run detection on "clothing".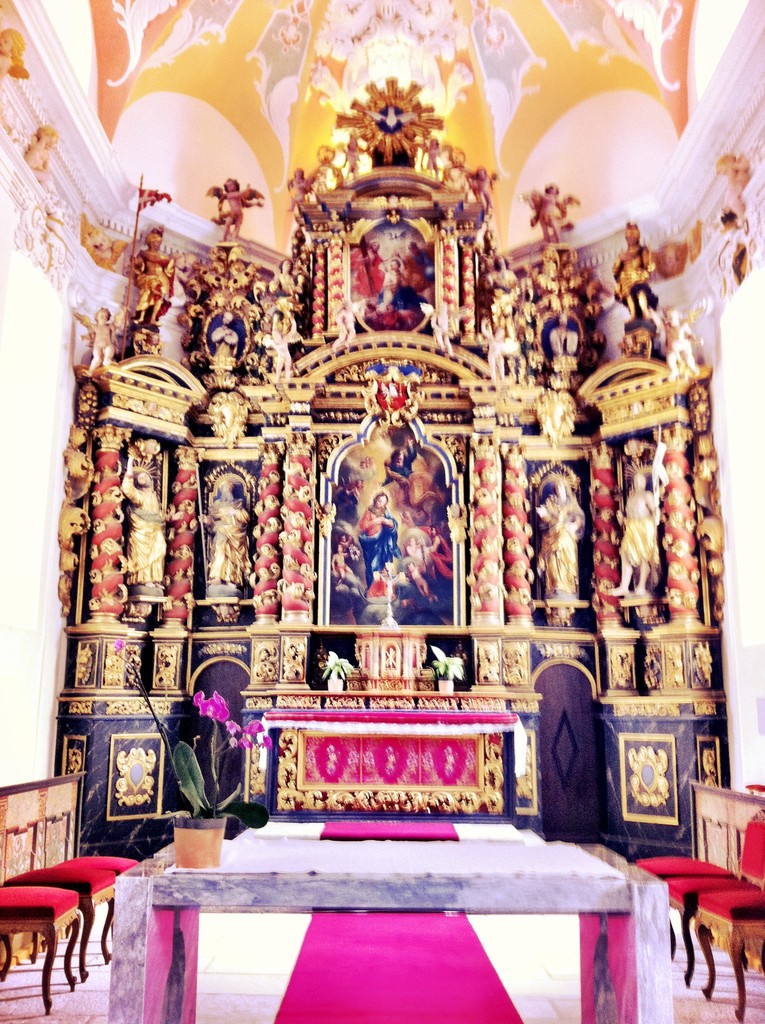
Result: l=268, t=272, r=305, b=301.
